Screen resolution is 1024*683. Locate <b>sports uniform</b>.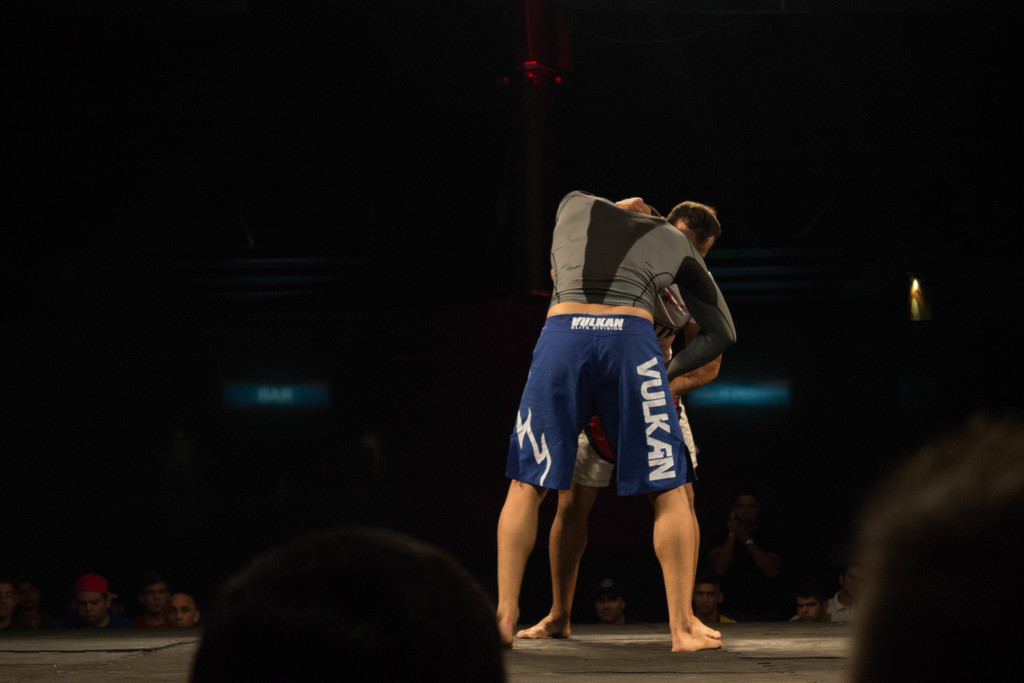
detection(506, 188, 739, 498).
